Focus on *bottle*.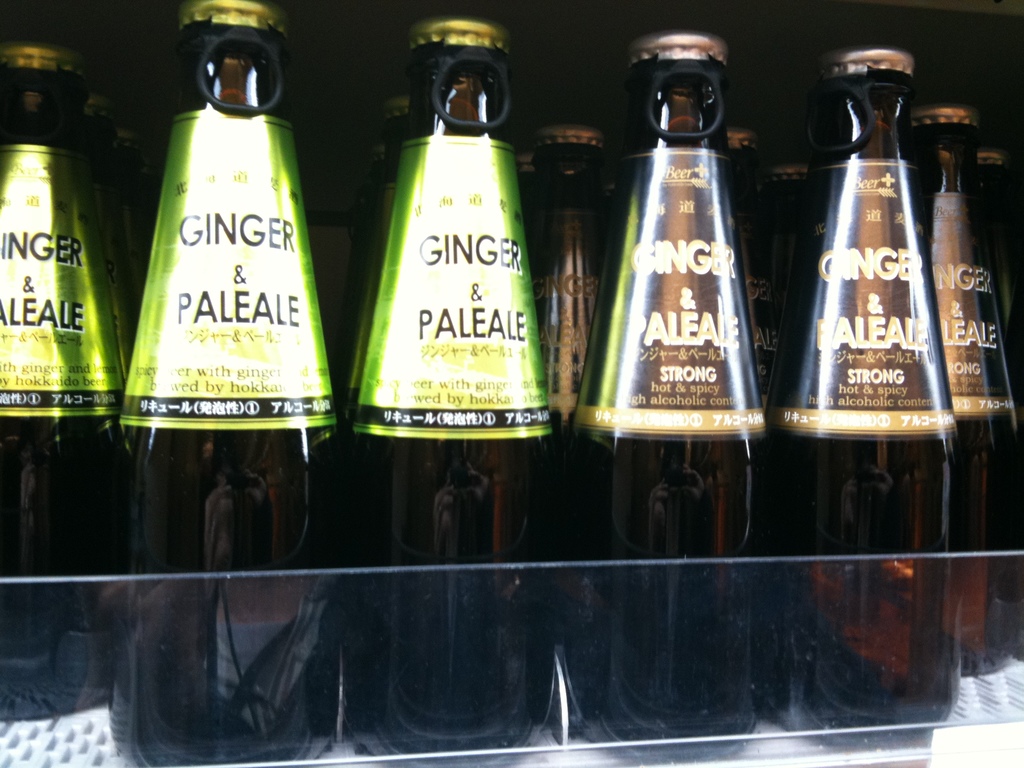
Focused at bbox=[961, 146, 1023, 556].
